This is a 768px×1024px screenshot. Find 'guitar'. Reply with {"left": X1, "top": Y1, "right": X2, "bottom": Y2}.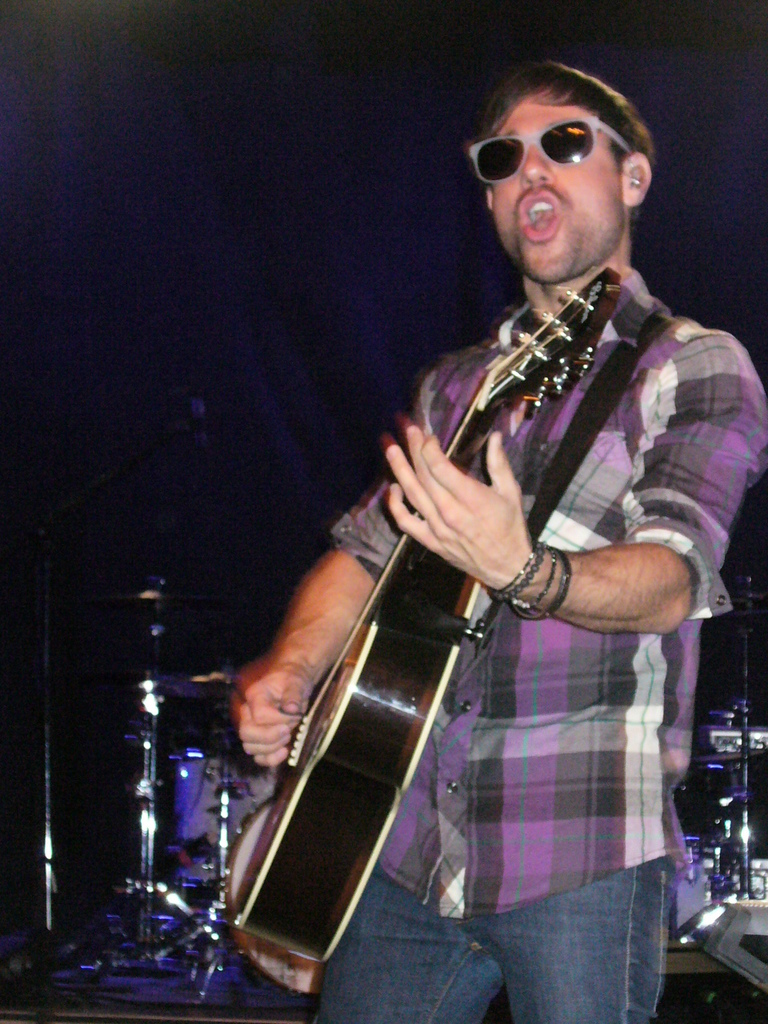
{"left": 221, "top": 270, "right": 621, "bottom": 987}.
